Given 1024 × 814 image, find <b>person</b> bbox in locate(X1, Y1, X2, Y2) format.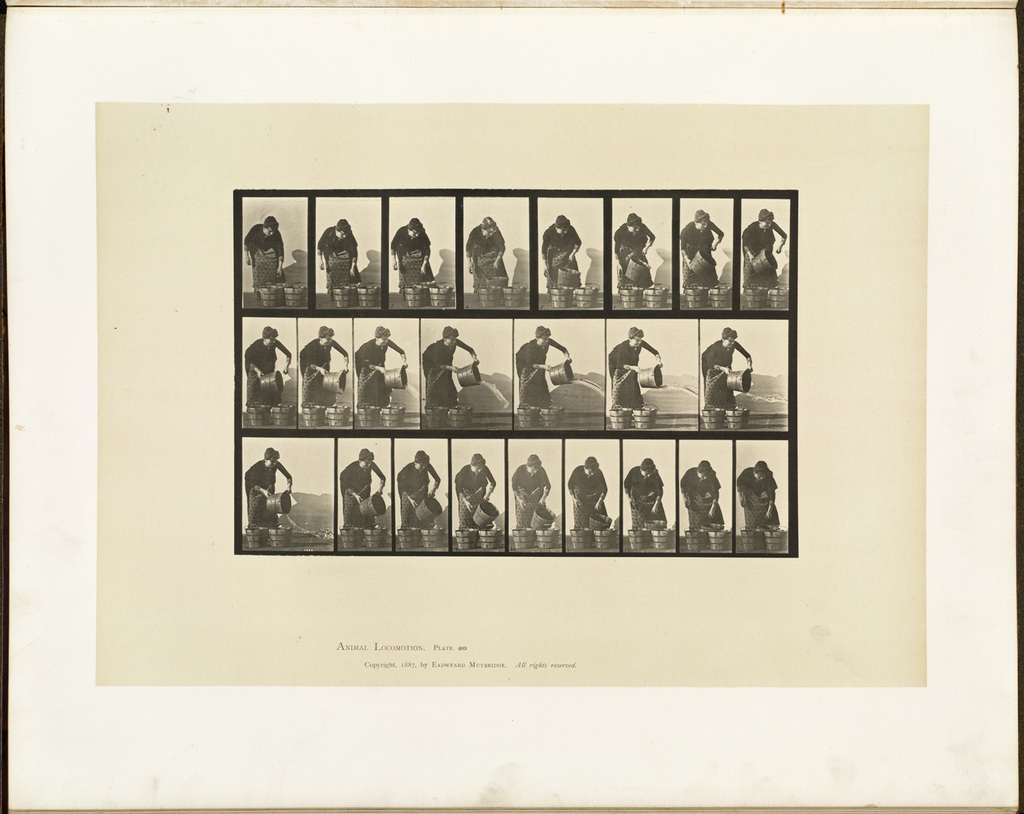
locate(391, 225, 433, 298).
